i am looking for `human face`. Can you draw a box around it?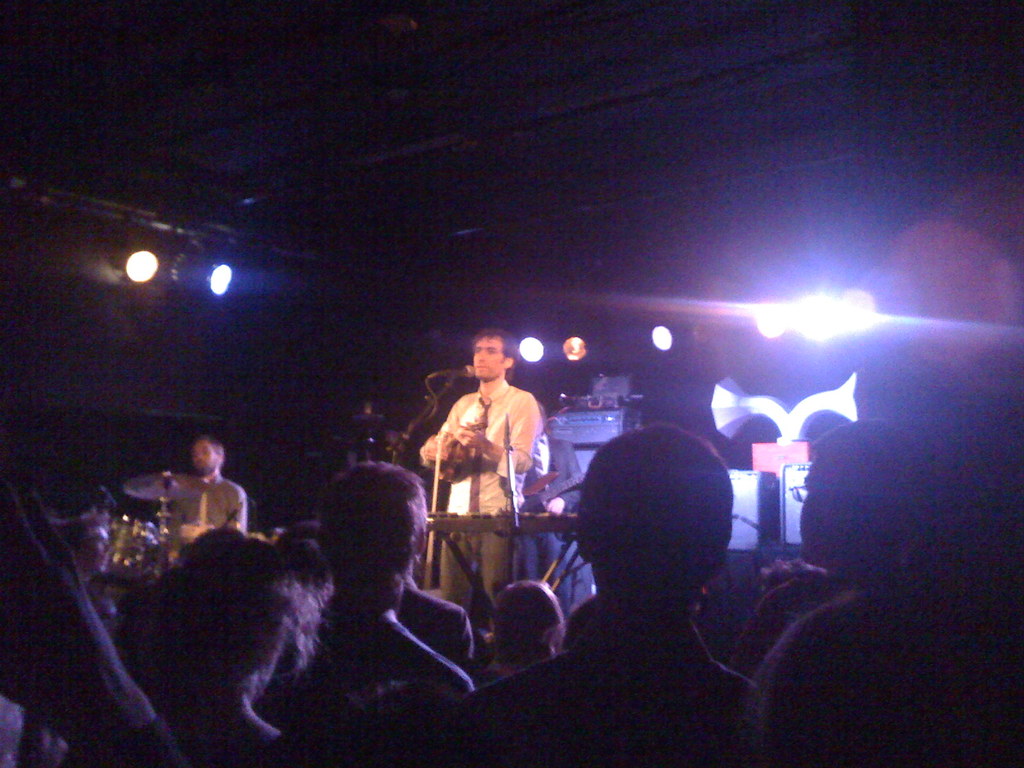
Sure, the bounding box is pyautogui.locateOnScreen(472, 335, 506, 381).
